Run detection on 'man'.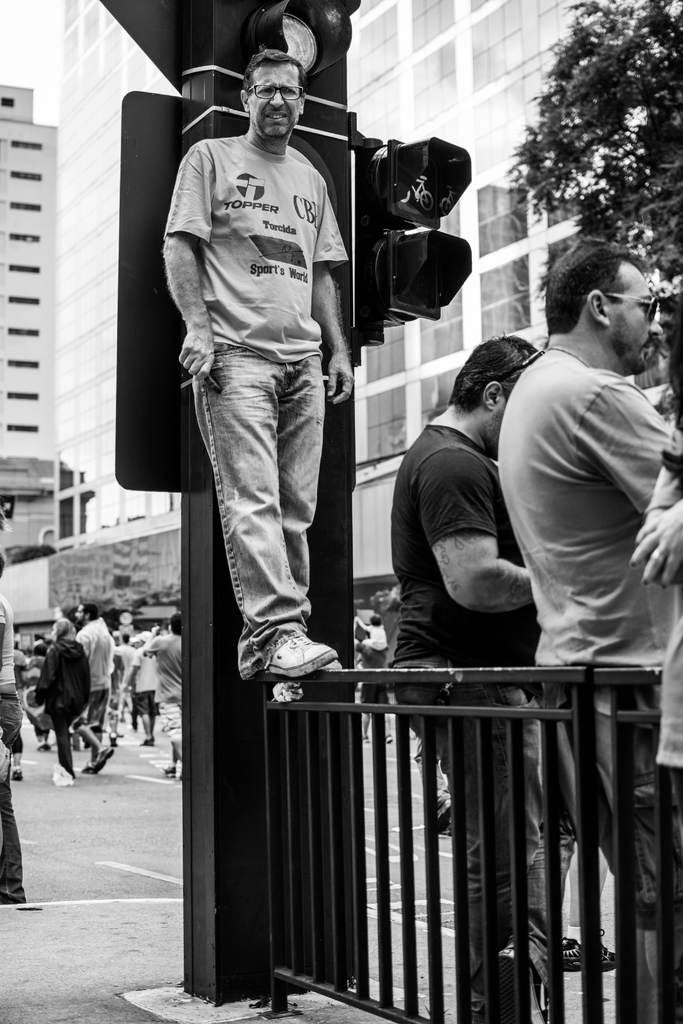
Result: BBox(495, 233, 682, 1023).
